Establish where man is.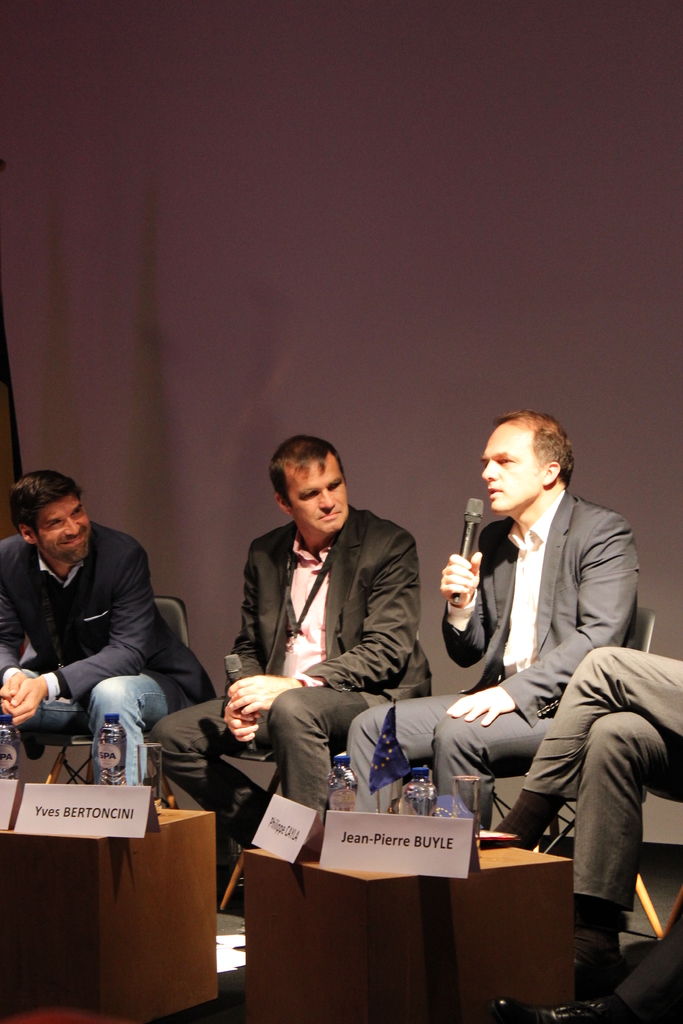
Established at select_region(150, 429, 434, 906).
